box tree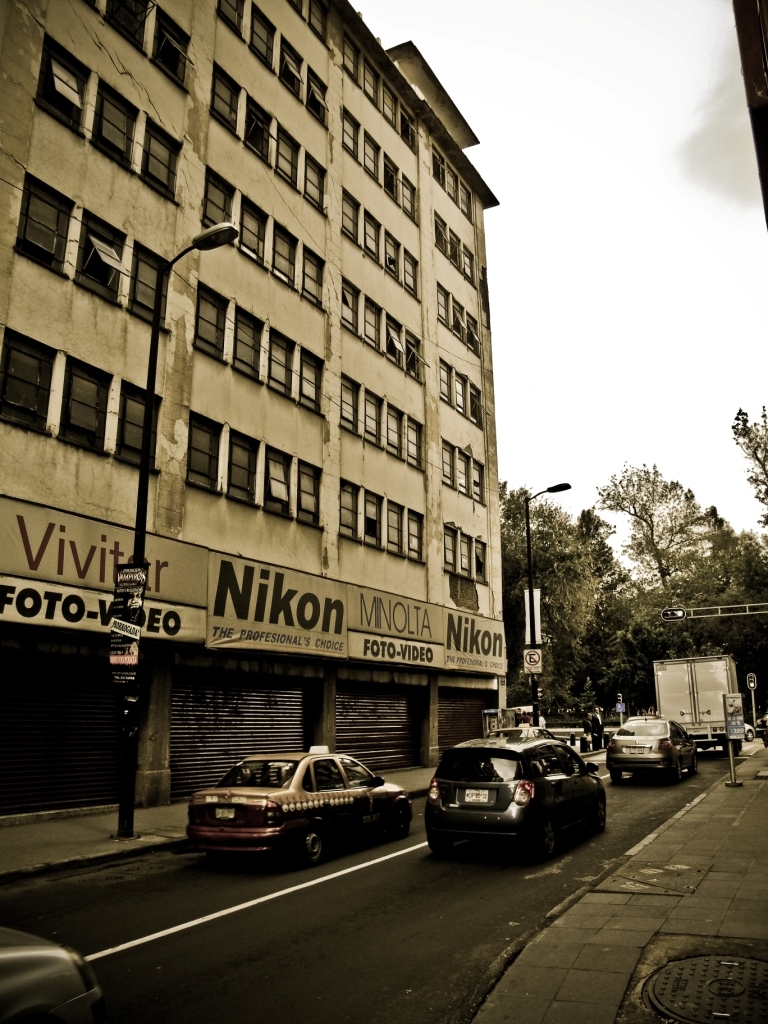
[x1=723, y1=388, x2=767, y2=567]
